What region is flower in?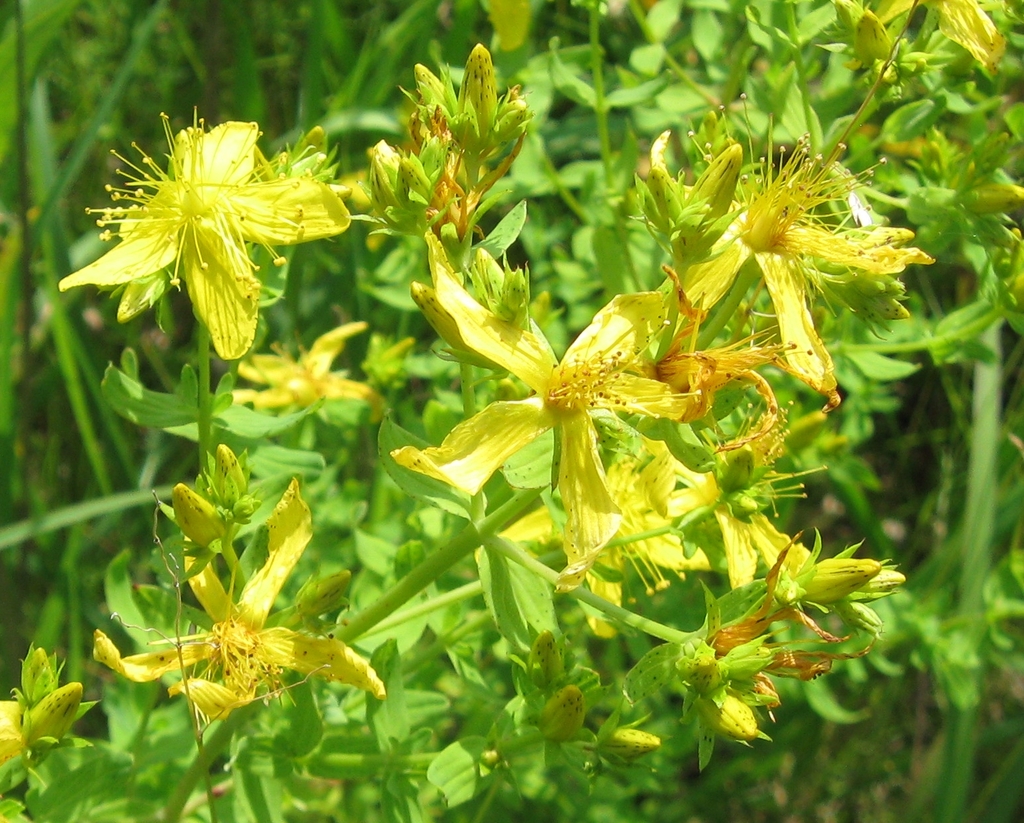
164 482 225 558.
